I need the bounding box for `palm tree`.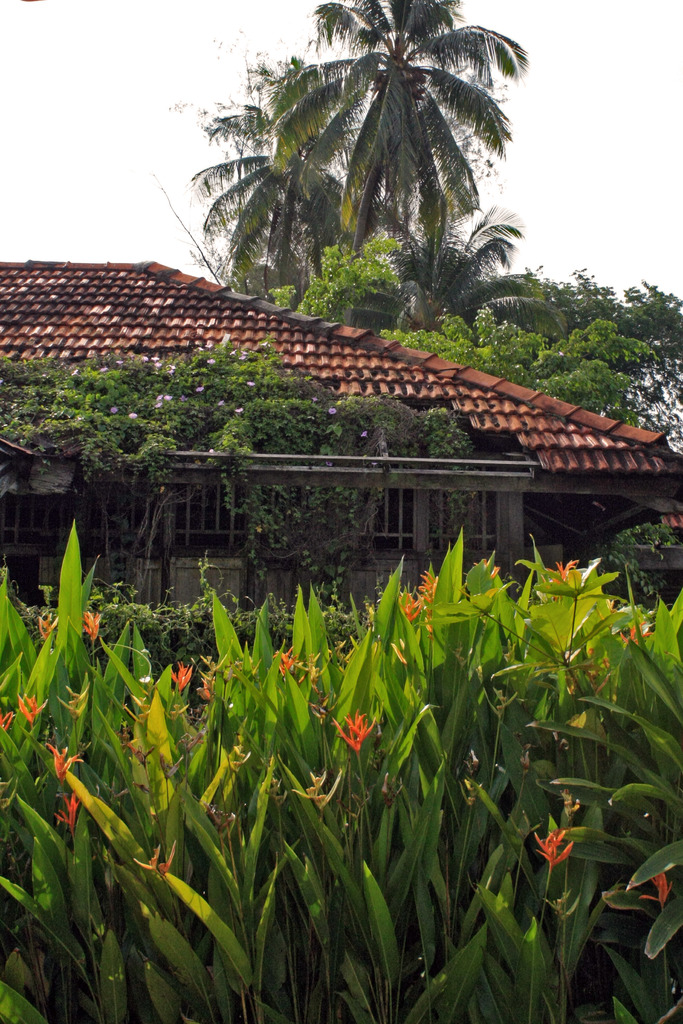
Here it is: locate(381, 190, 529, 318).
